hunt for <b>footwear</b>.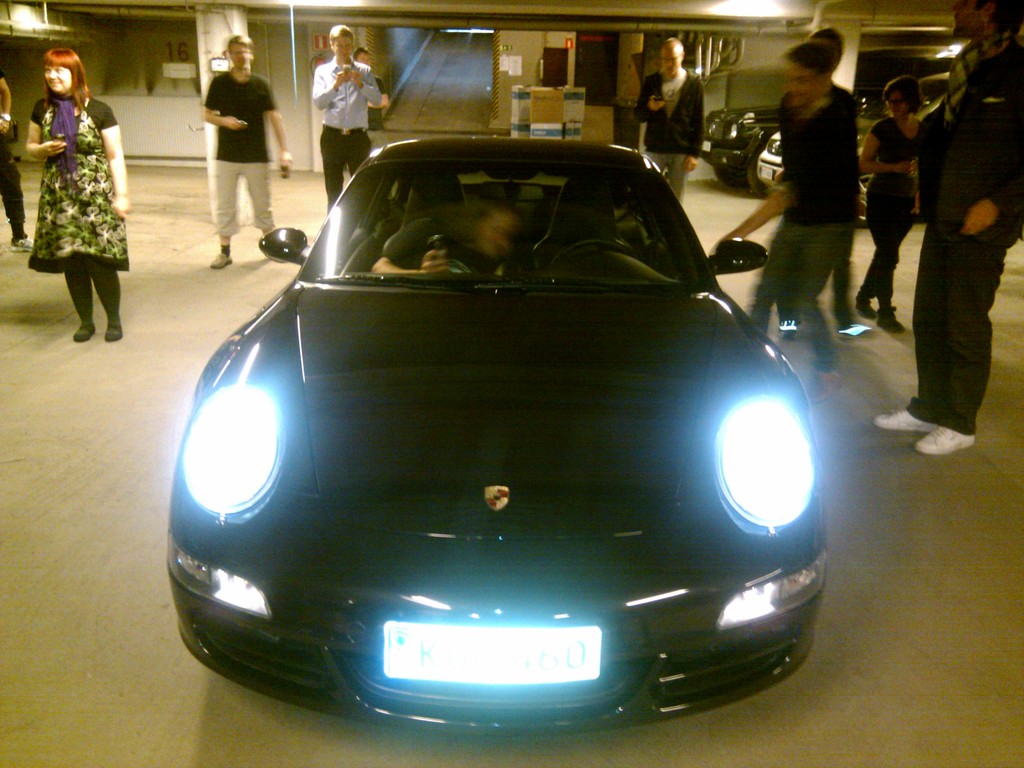
Hunted down at BBox(852, 299, 877, 320).
